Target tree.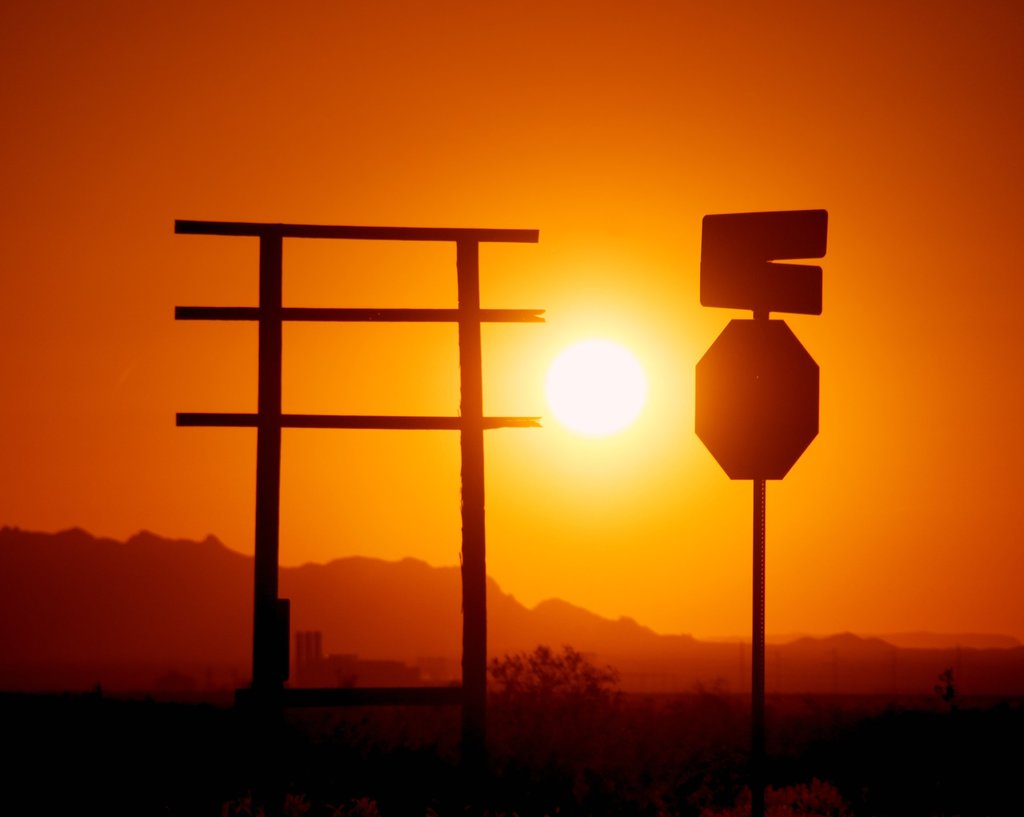
Target region: rect(493, 643, 620, 700).
